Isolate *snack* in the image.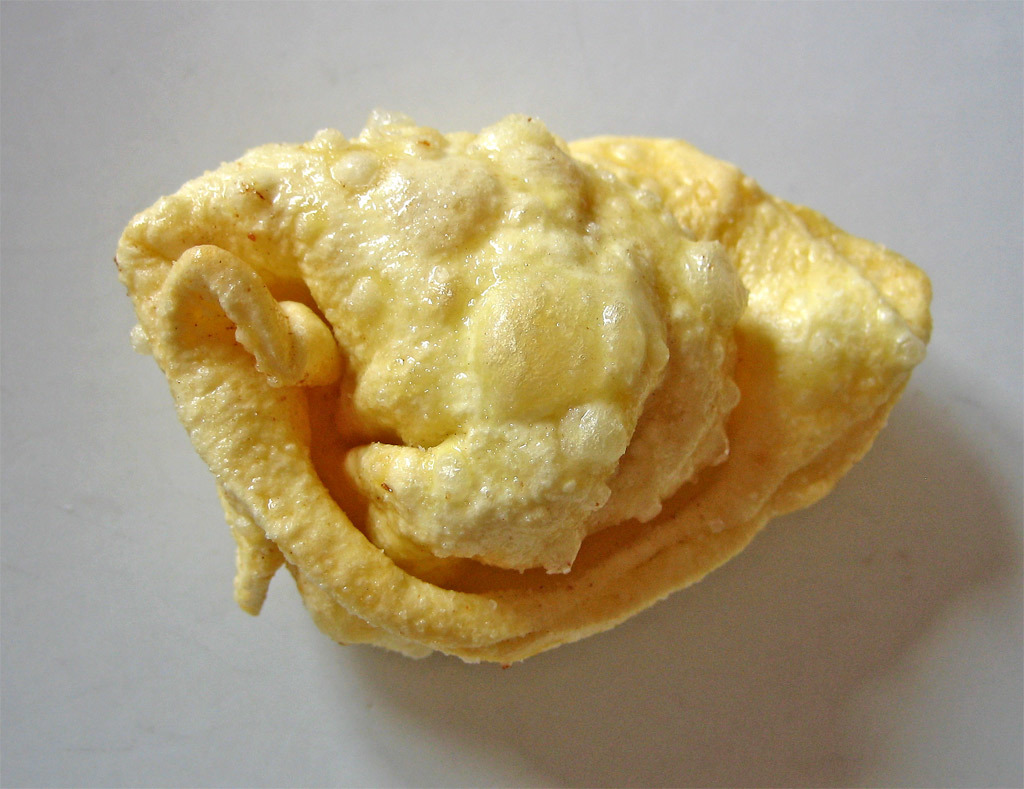
Isolated region: left=111, top=106, right=933, bottom=673.
